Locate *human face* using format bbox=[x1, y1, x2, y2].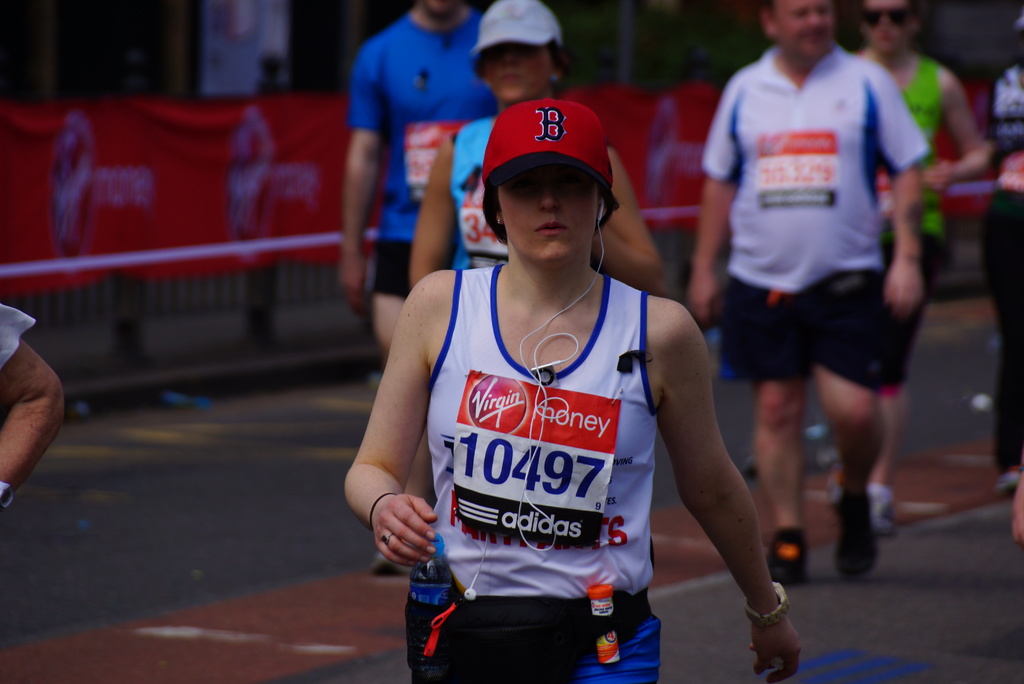
bbox=[497, 159, 600, 266].
